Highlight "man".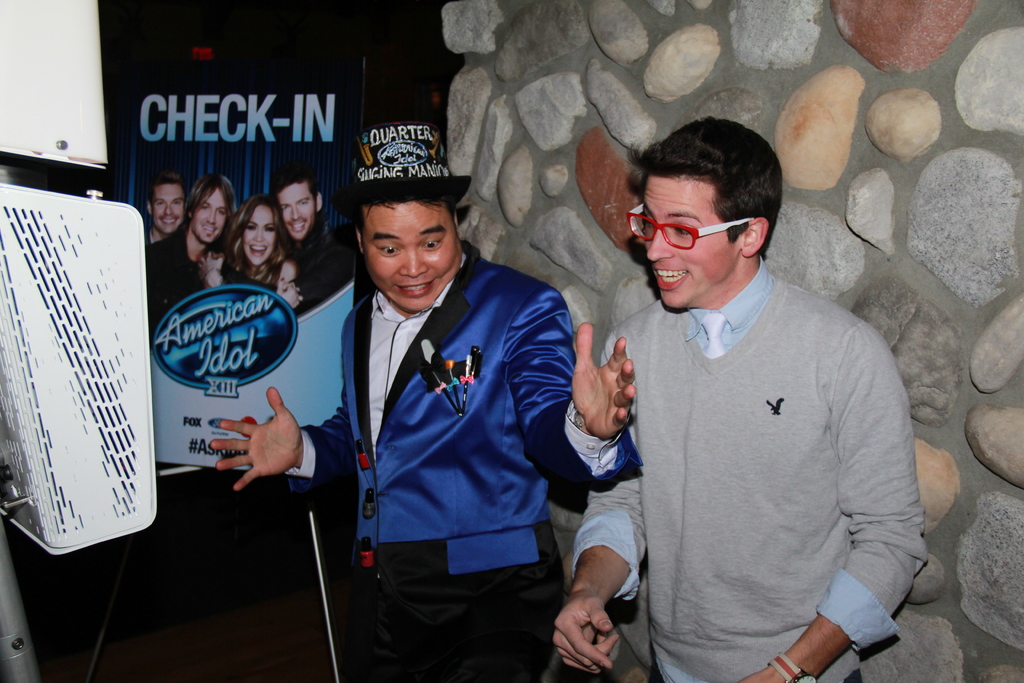
Highlighted region: x1=143 y1=176 x2=189 y2=247.
